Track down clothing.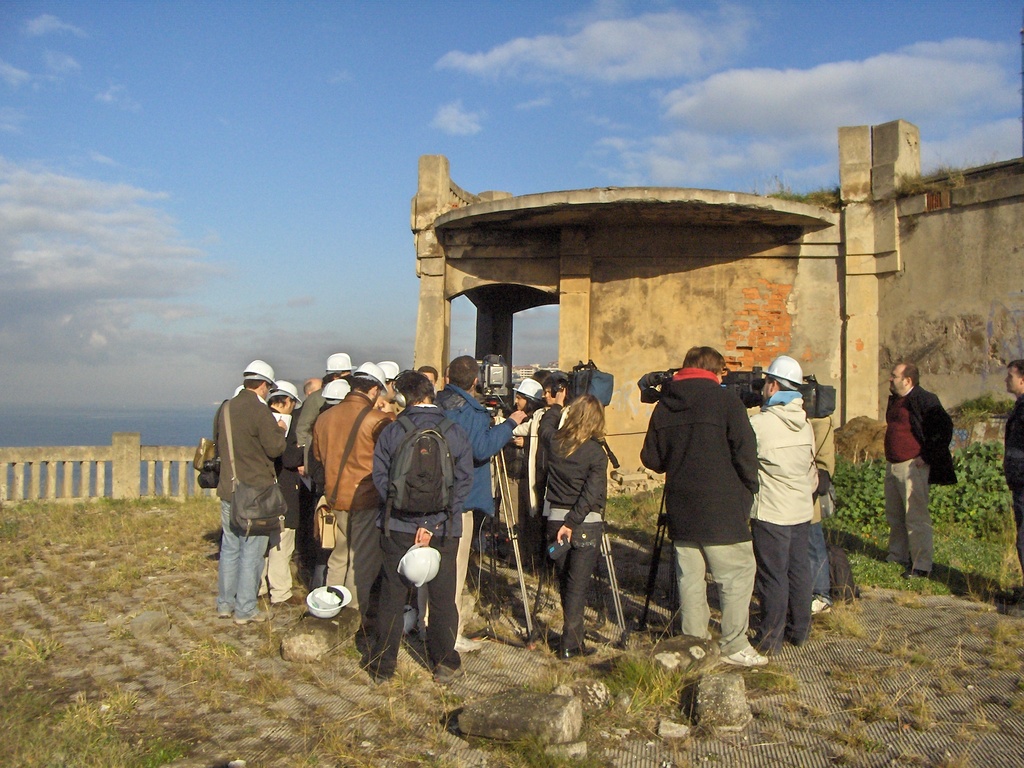
Tracked to pyautogui.locateOnScreen(316, 389, 397, 607).
